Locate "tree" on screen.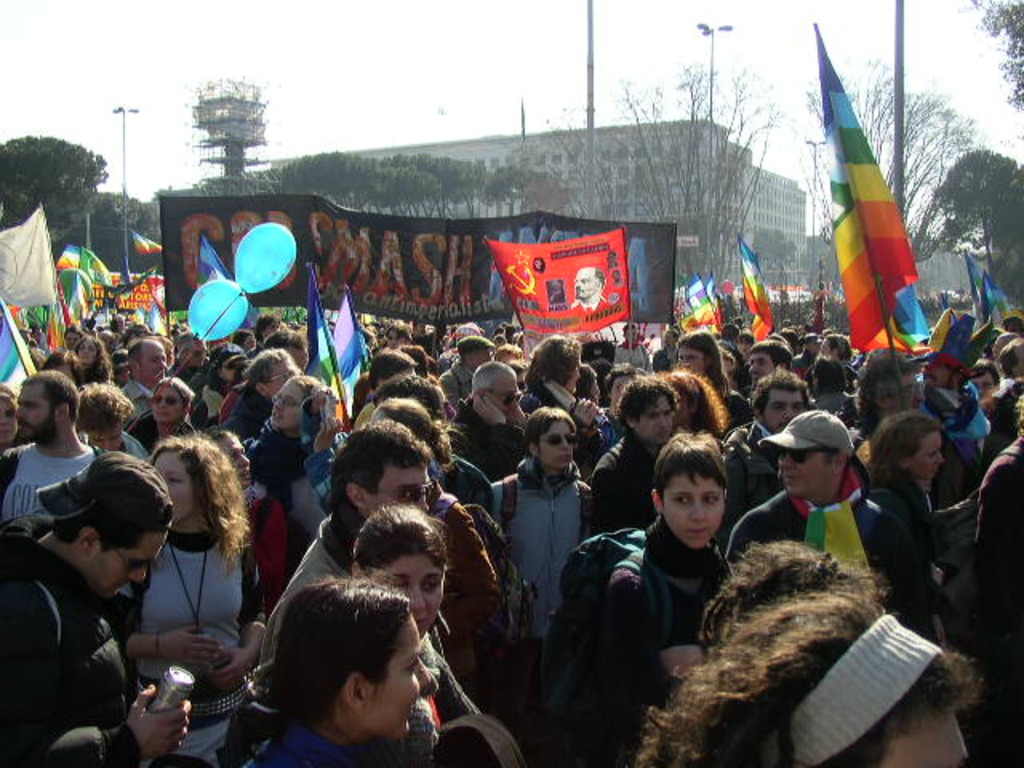
On screen at x1=792 y1=54 x2=973 y2=330.
